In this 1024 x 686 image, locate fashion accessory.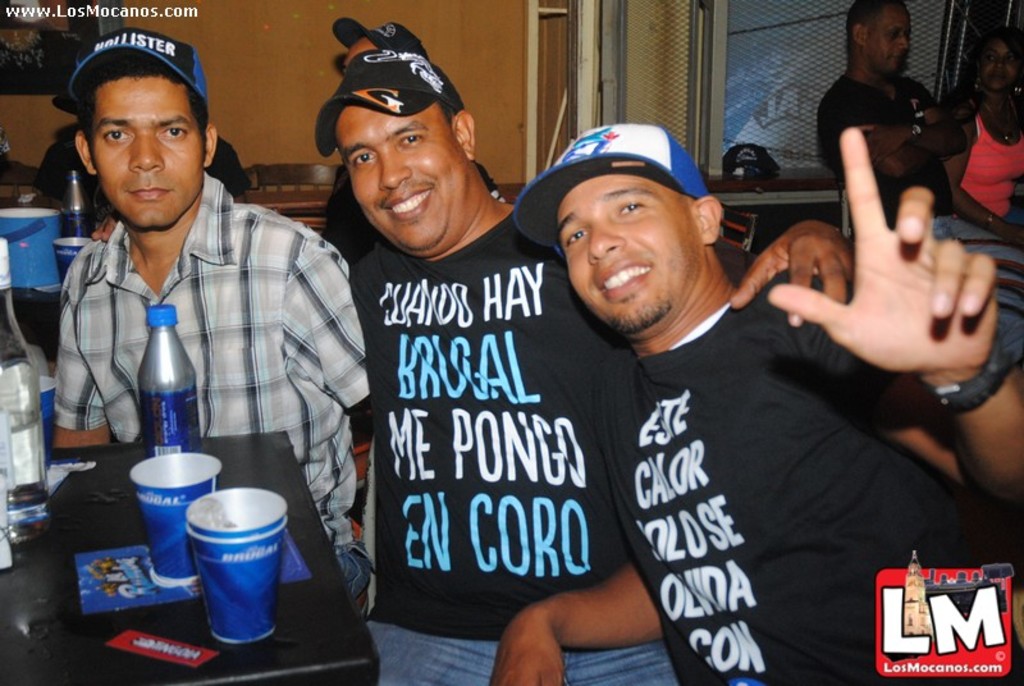
Bounding box: <bbox>1010, 81, 1023, 97</bbox>.
